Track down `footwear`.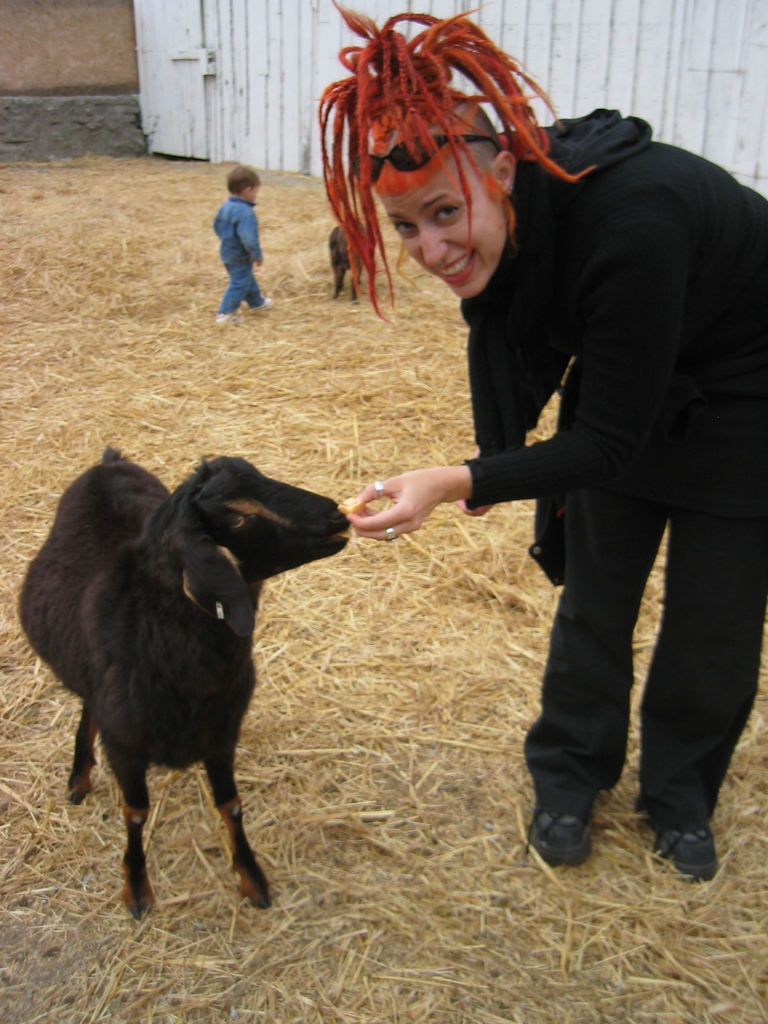
Tracked to (x1=642, y1=788, x2=730, y2=879).
